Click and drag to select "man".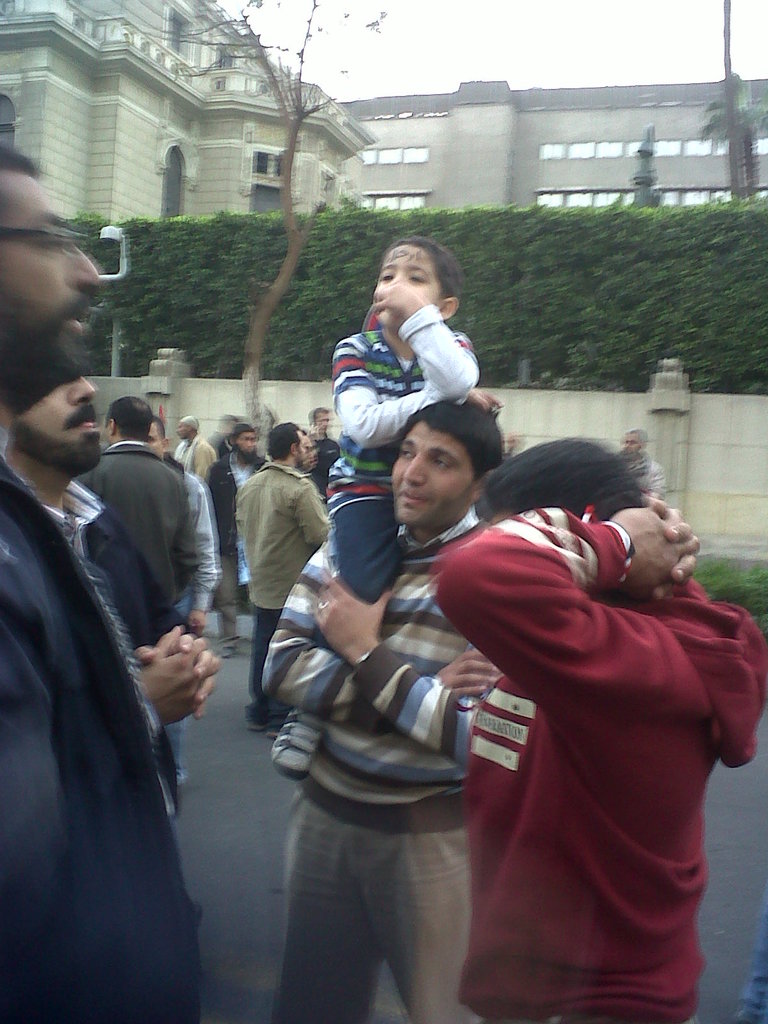
Selection: <region>6, 376, 217, 835</region>.
